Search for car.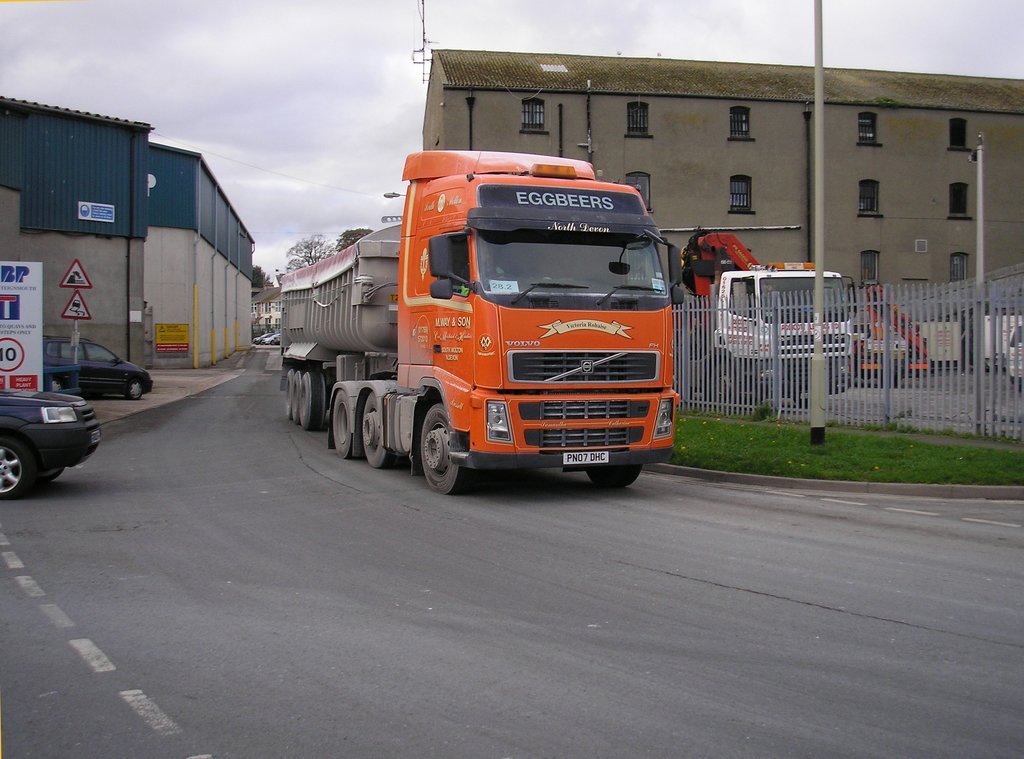
Found at bbox=[252, 337, 265, 345].
